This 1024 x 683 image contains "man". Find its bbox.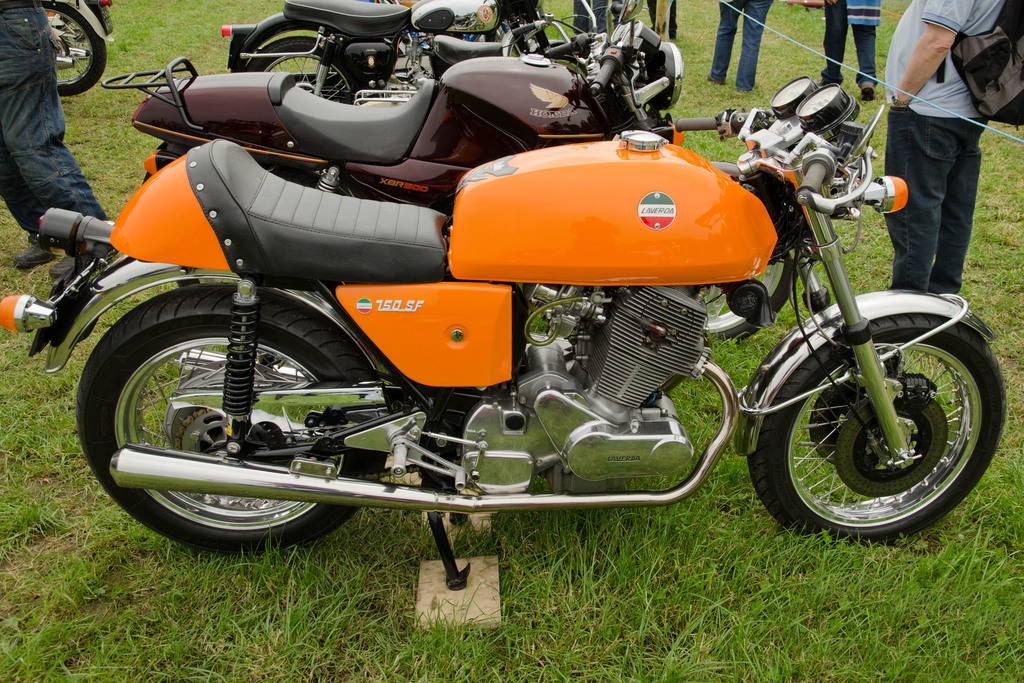
[819,0,872,98].
